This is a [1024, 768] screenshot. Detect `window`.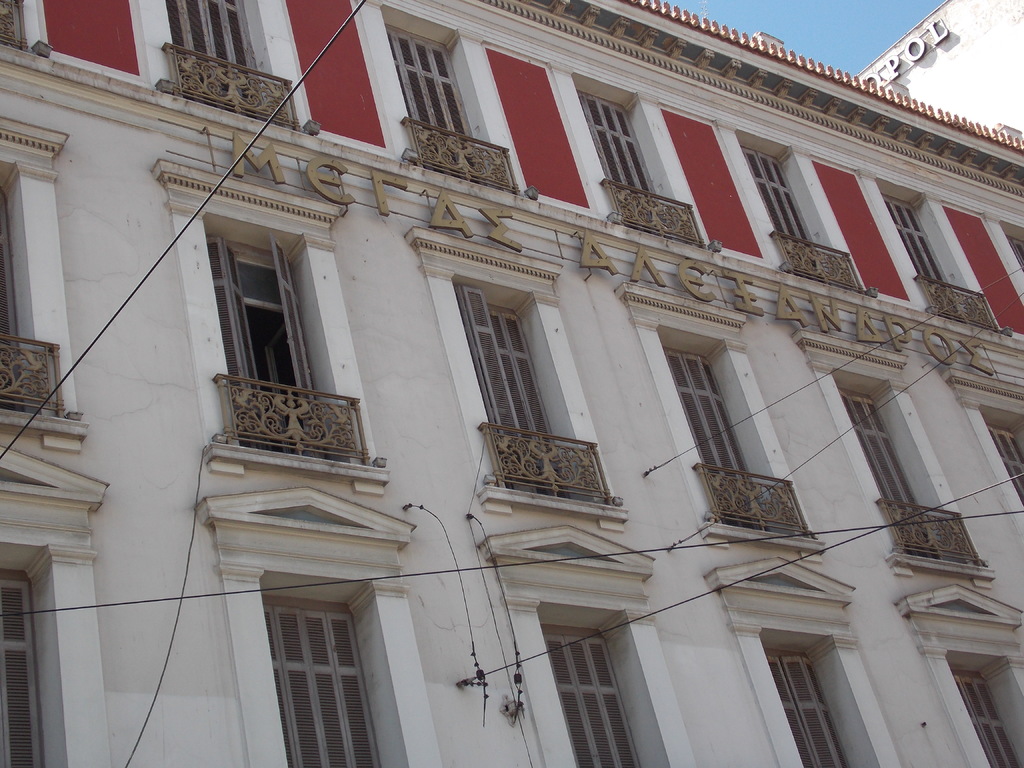
left=207, top=204, right=317, bottom=401.
